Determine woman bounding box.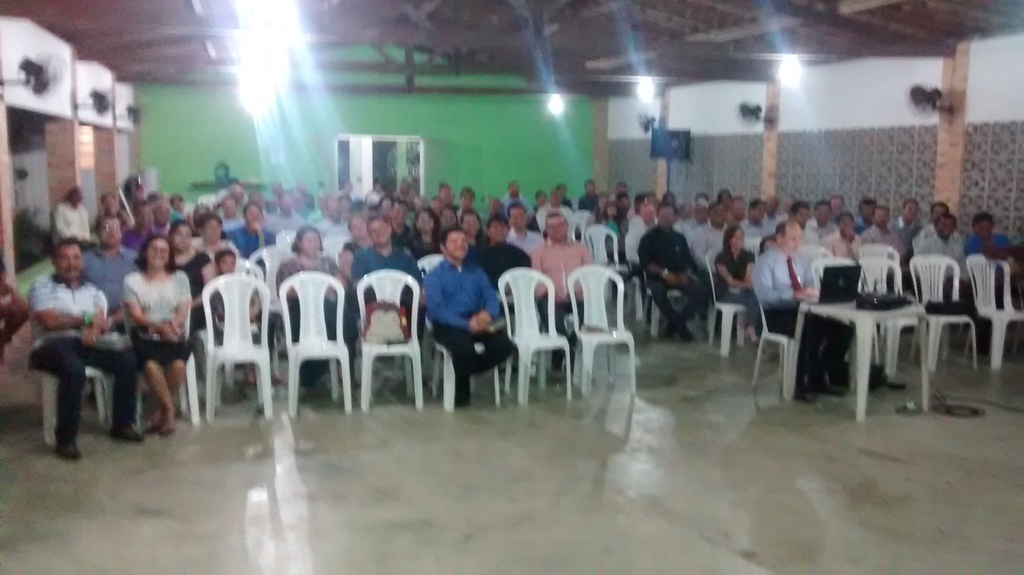
Determined: left=479, top=216, right=529, bottom=289.
